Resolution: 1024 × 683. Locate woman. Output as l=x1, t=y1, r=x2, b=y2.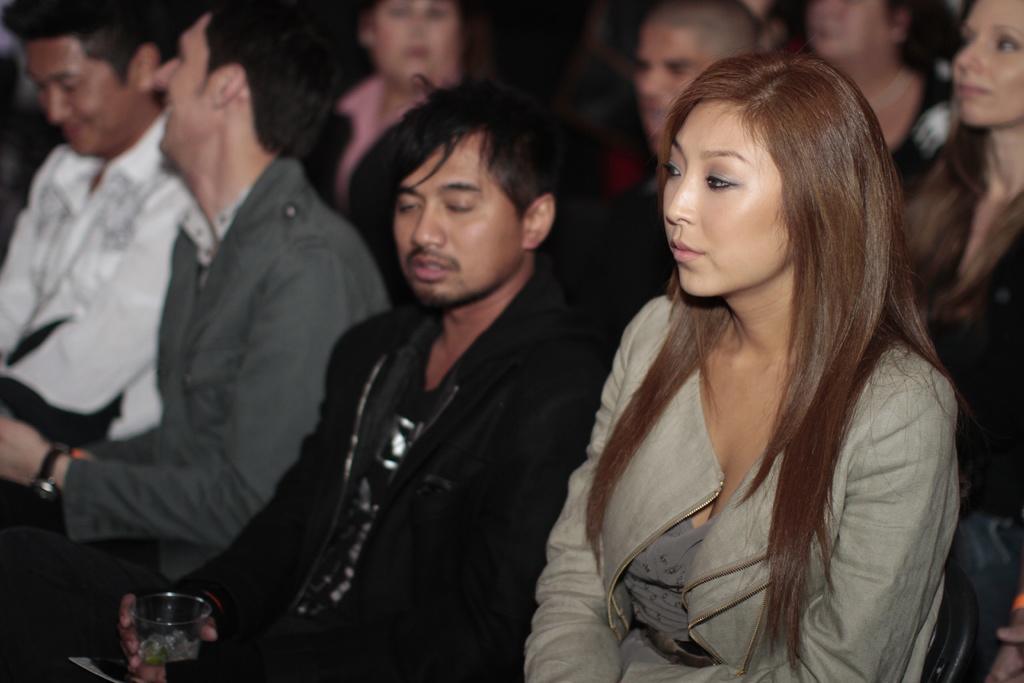
l=803, t=0, r=954, b=200.
